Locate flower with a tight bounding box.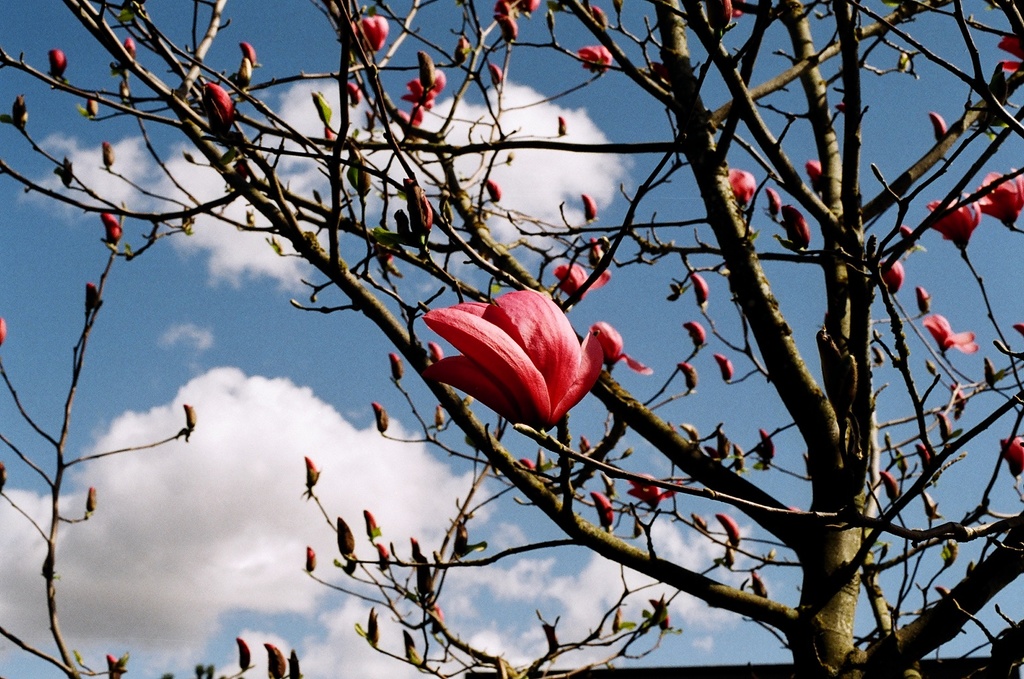
Rect(974, 176, 1023, 217).
